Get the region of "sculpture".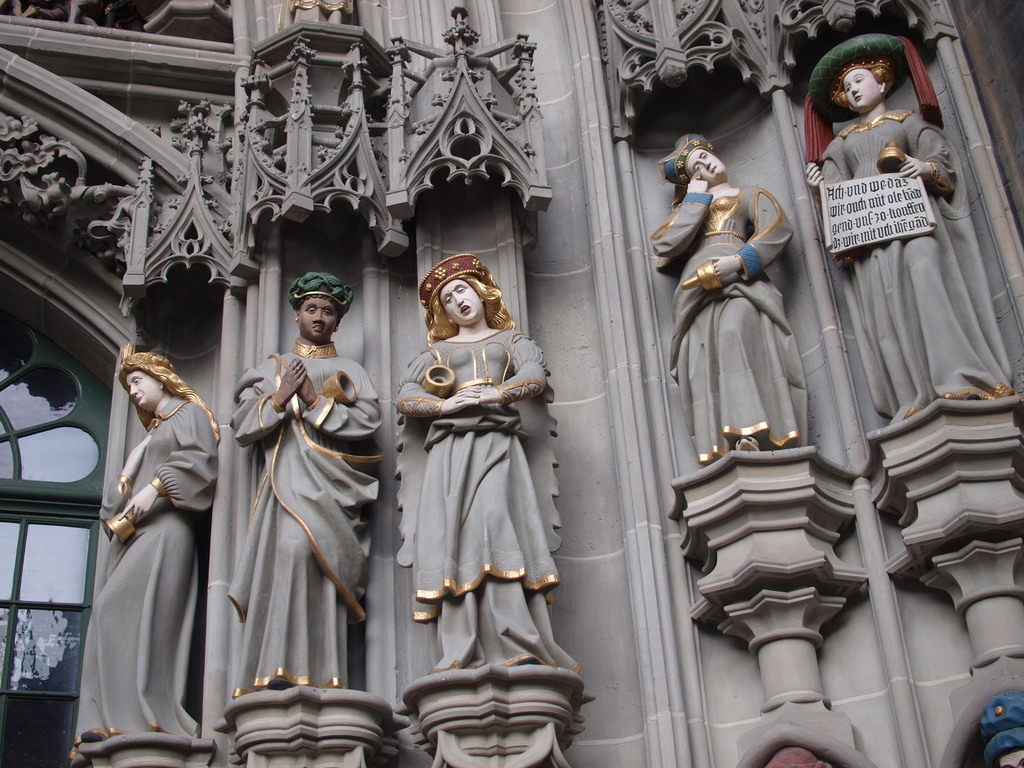
pyautogui.locateOnScreen(221, 276, 387, 699).
